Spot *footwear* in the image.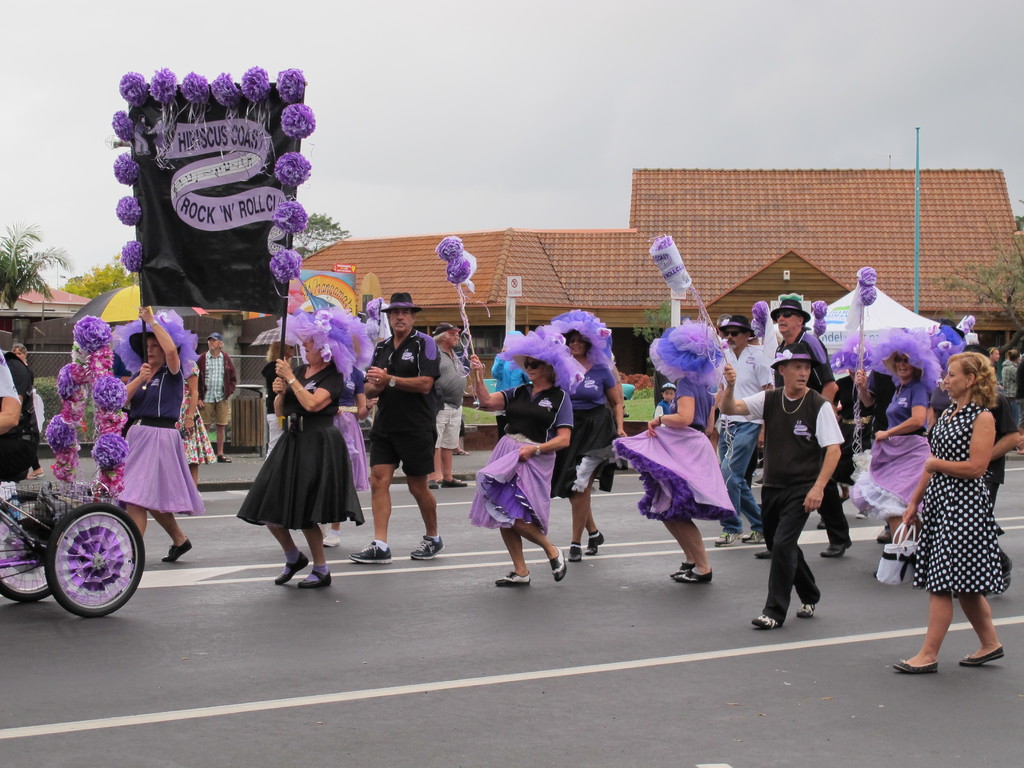
*footwear* found at <region>297, 569, 333, 590</region>.
